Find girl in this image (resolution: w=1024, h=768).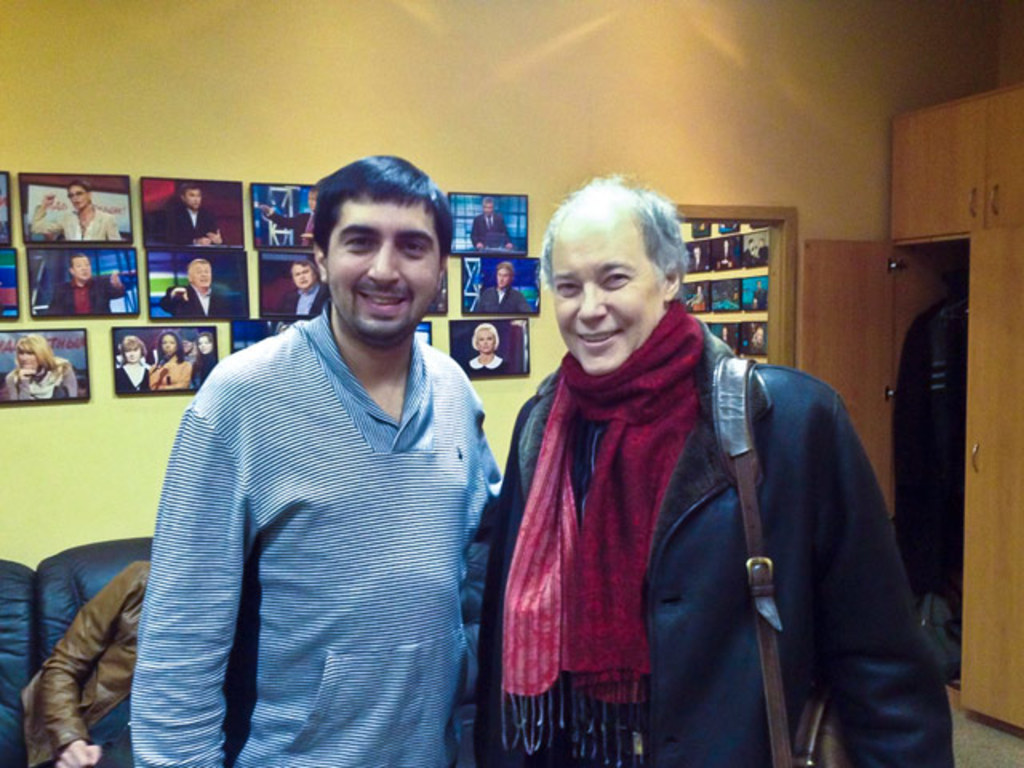
l=32, t=187, r=123, b=240.
